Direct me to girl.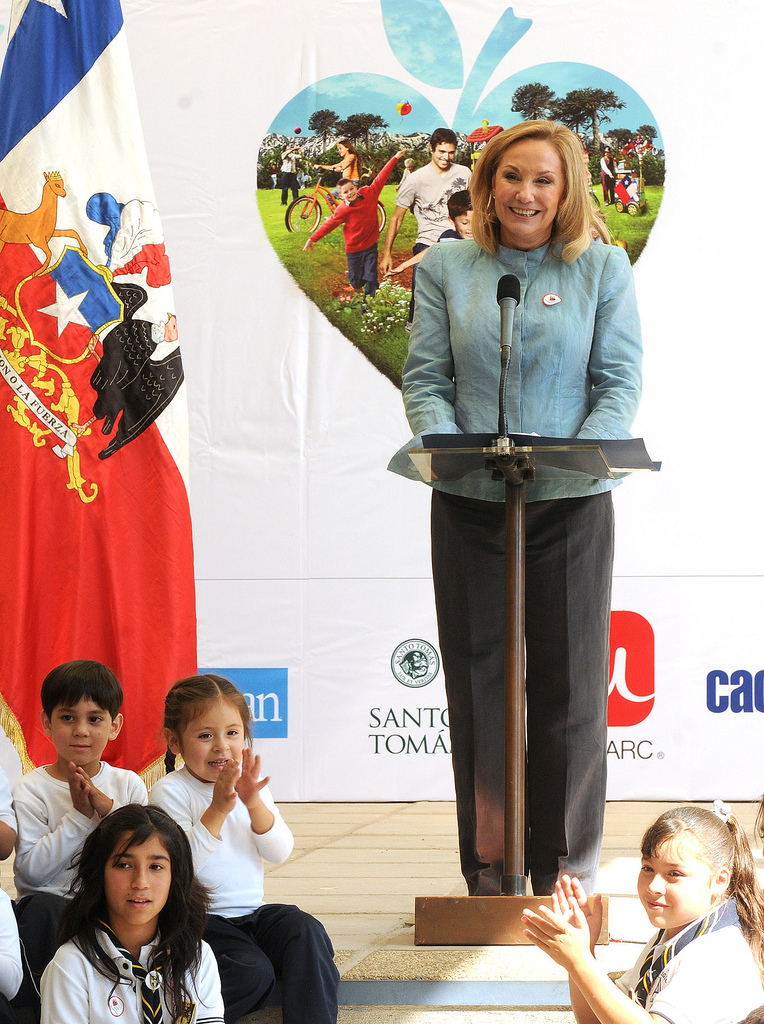
Direction: {"x1": 27, "y1": 795, "x2": 240, "y2": 1023}.
